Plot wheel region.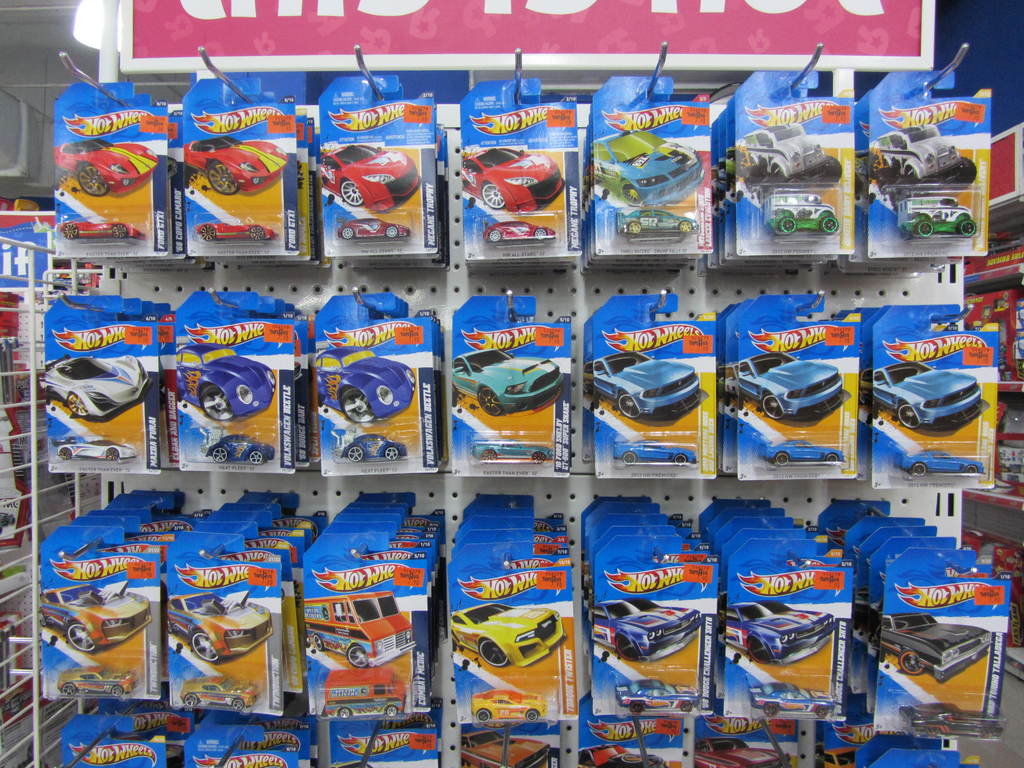
Plotted at locate(75, 161, 107, 198).
